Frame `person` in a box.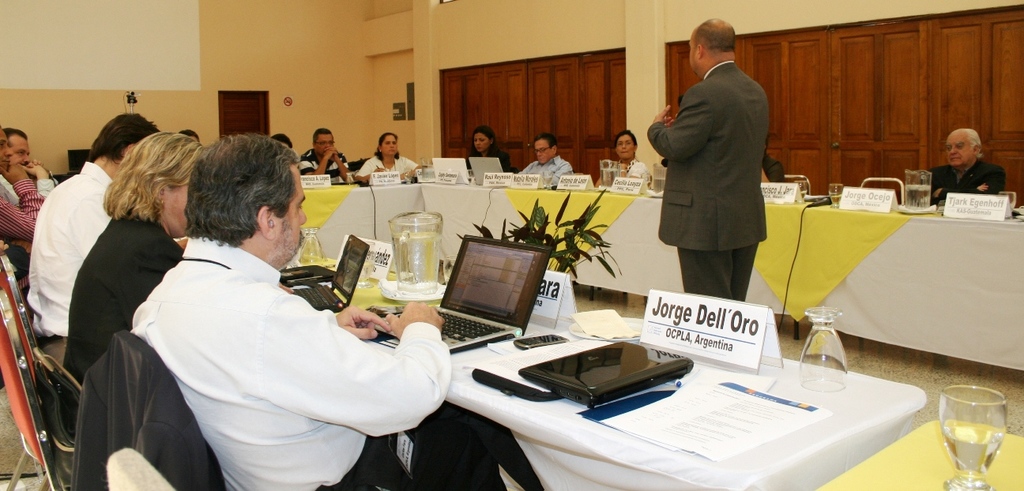
(x1=59, y1=129, x2=203, y2=387).
